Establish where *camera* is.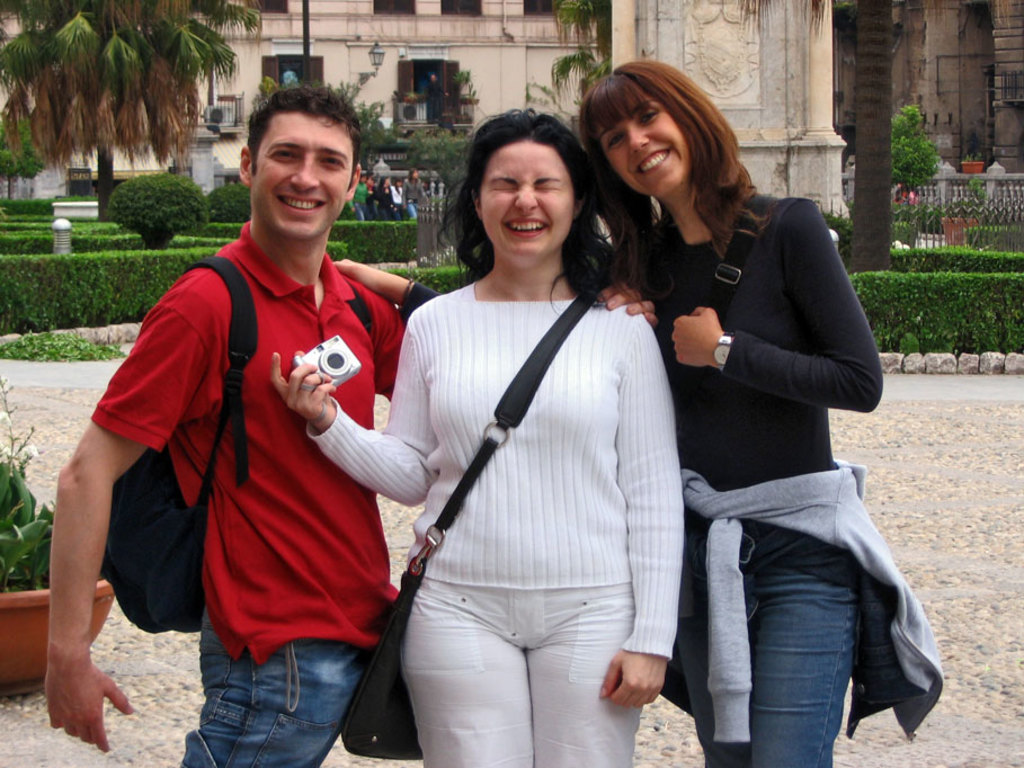
Established at (294,336,362,391).
